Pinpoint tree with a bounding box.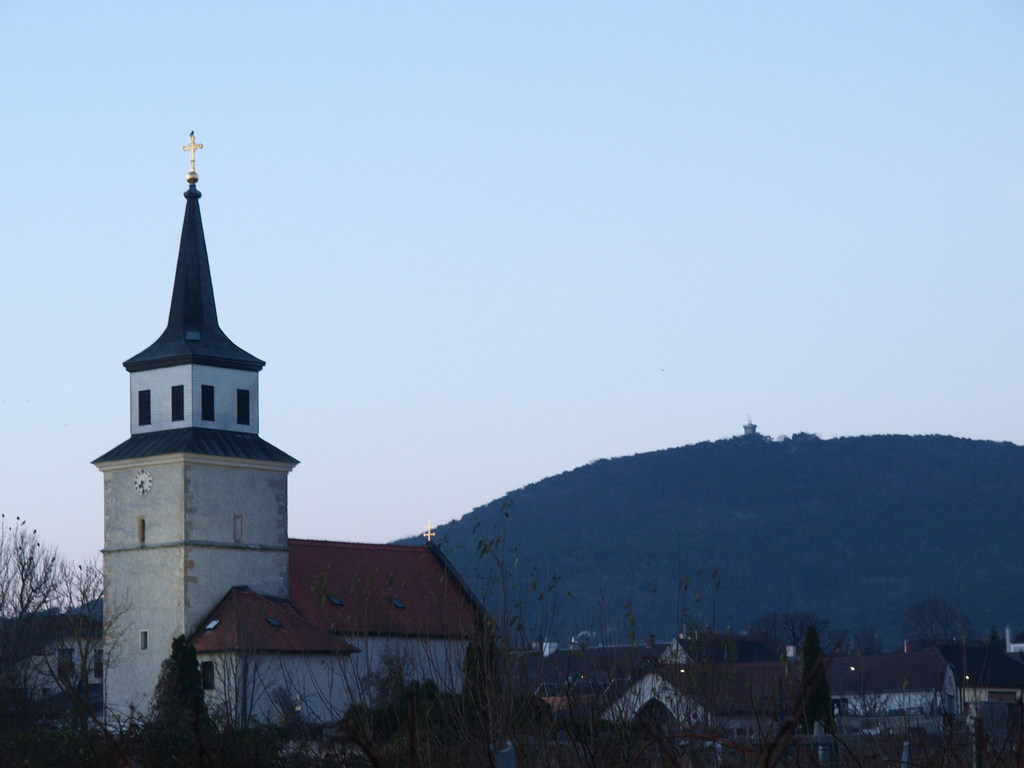
rect(145, 628, 232, 767).
